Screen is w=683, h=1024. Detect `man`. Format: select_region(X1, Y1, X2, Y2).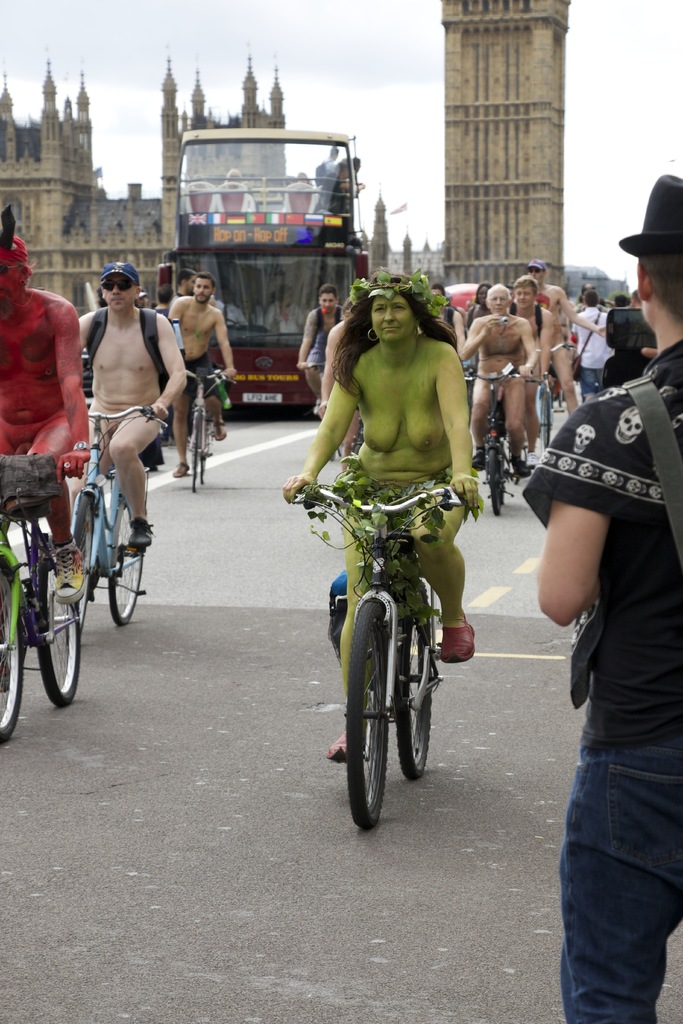
select_region(0, 203, 90, 694).
